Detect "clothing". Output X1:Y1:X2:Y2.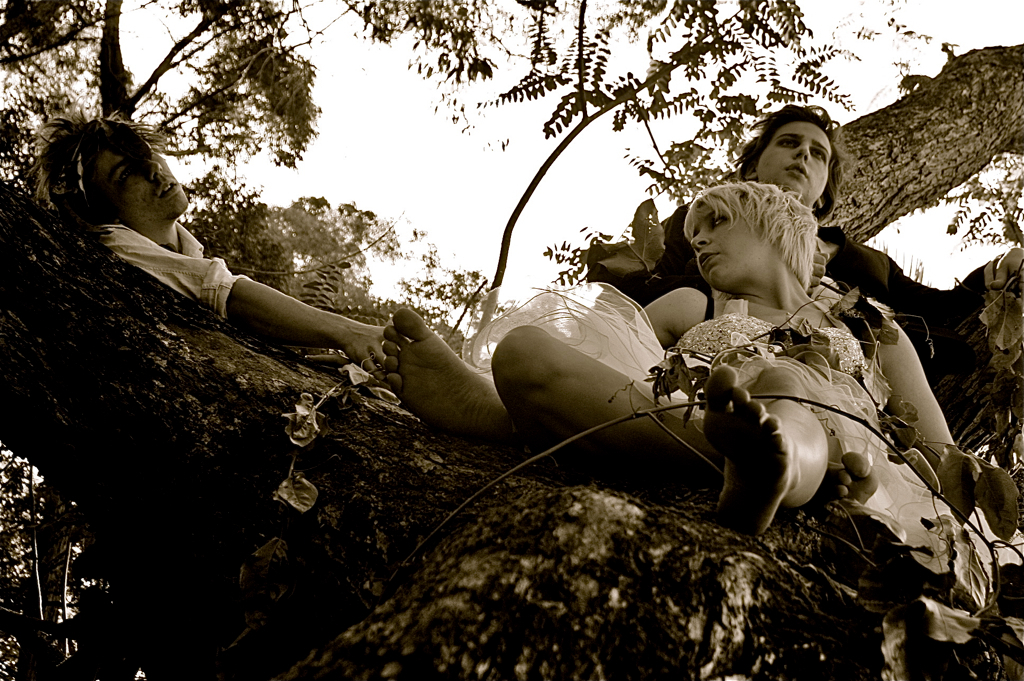
661:225:910:551.
